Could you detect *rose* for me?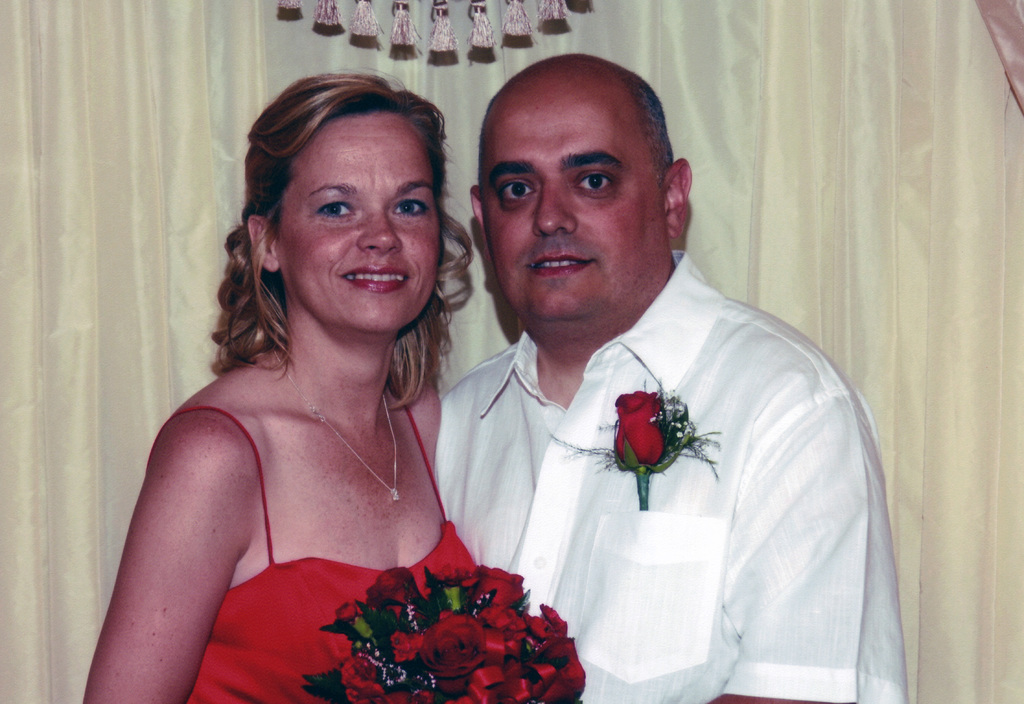
Detection result: bbox(474, 561, 524, 608).
